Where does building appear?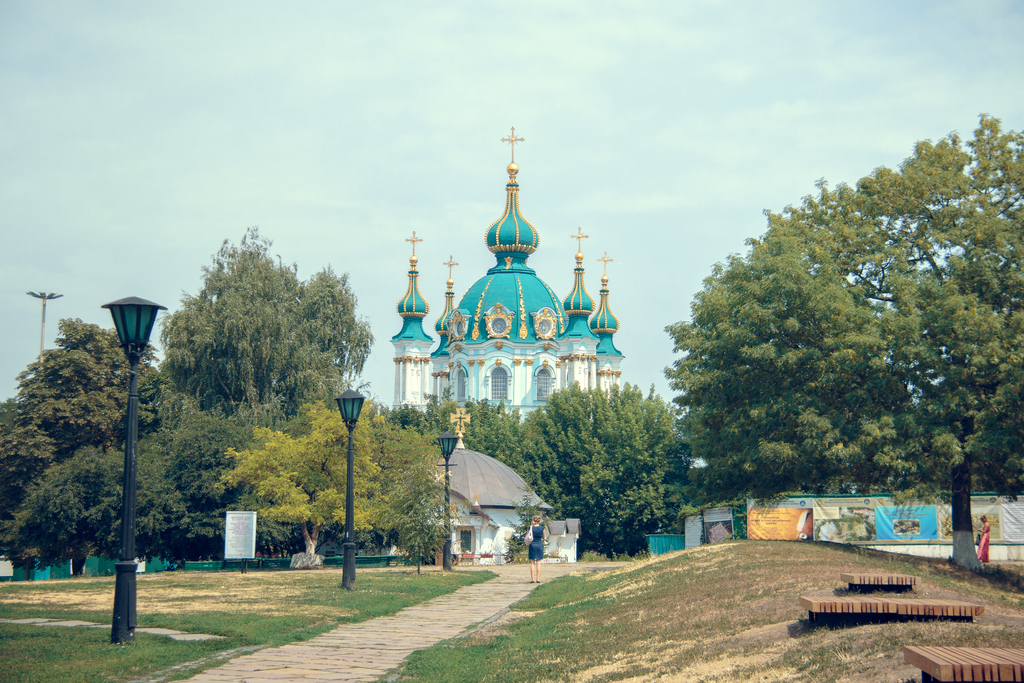
Appears at [x1=22, y1=126, x2=1023, y2=575].
